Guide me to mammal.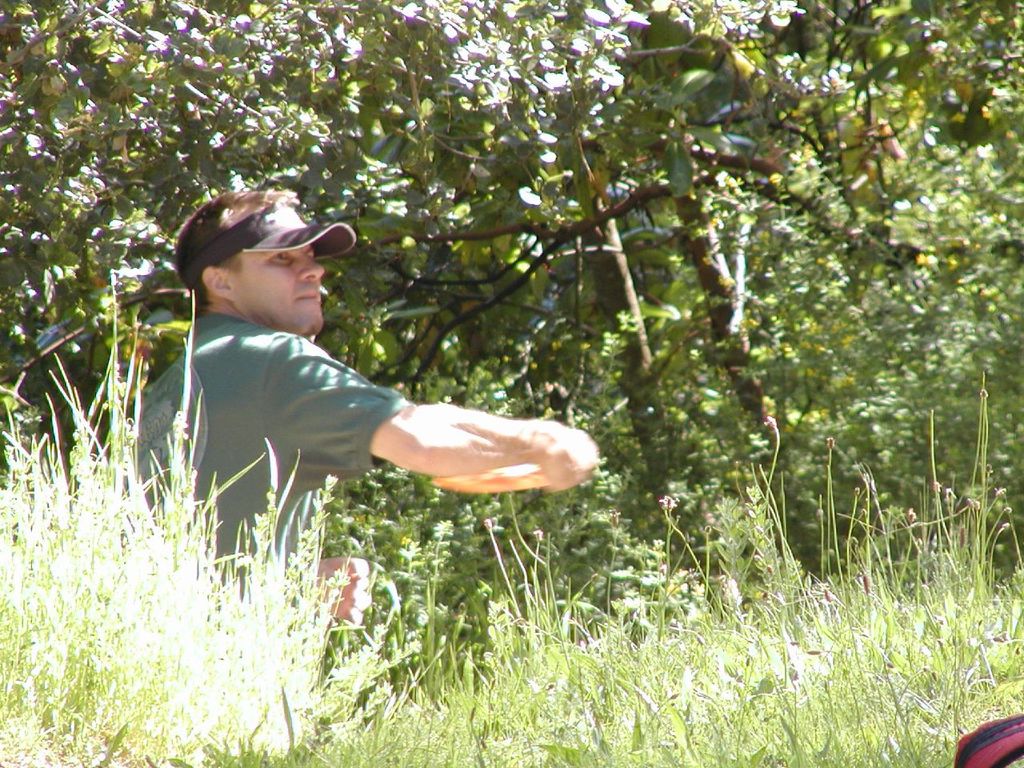
Guidance: {"x1": 130, "y1": 188, "x2": 558, "y2": 631}.
